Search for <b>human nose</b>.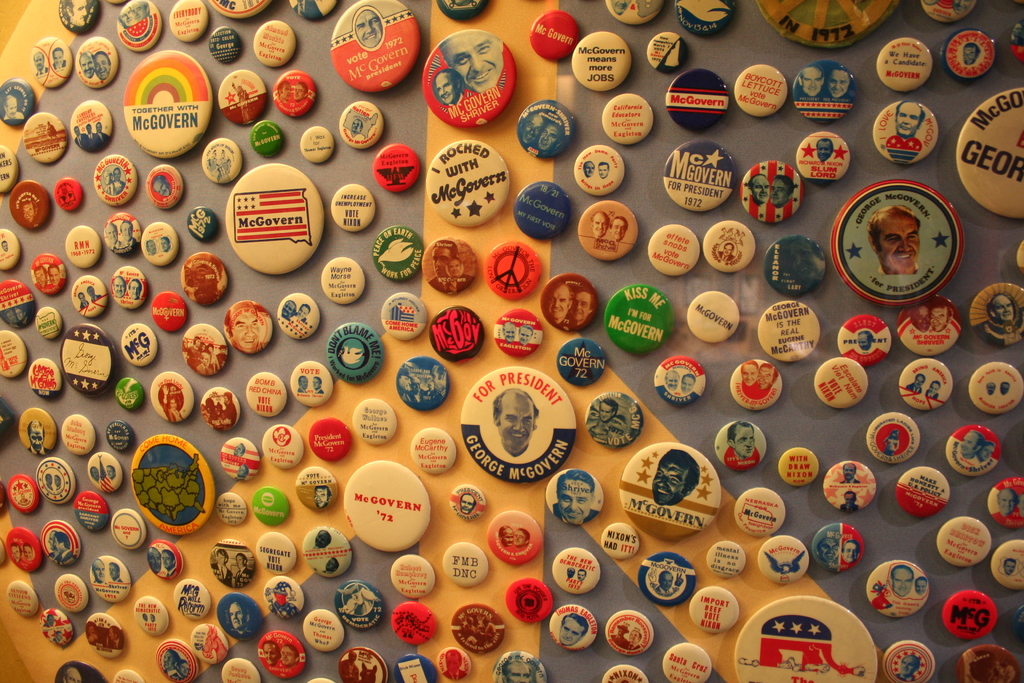
Found at 565, 633, 569, 638.
